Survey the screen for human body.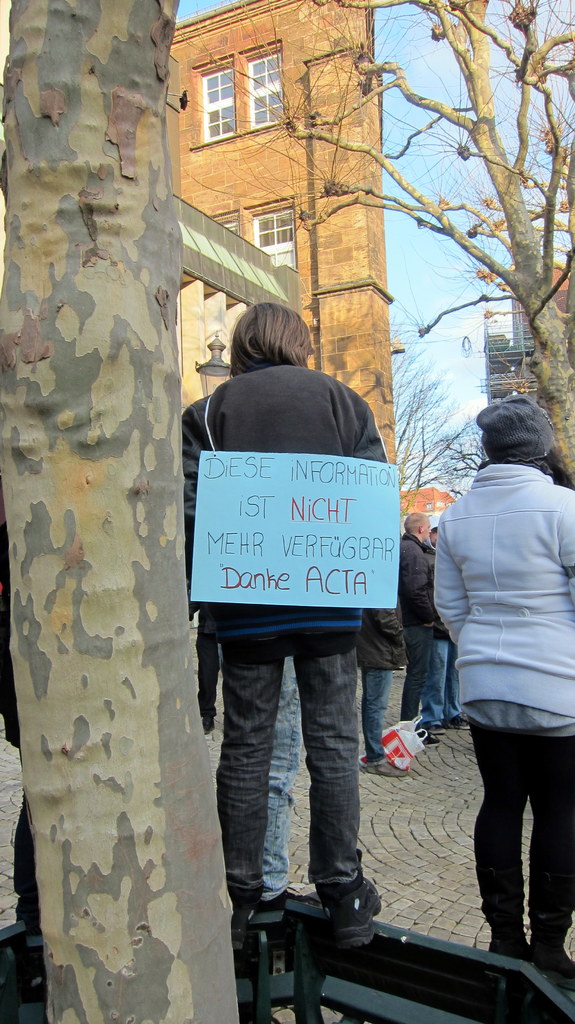
Survey found: detection(391, 533, 438, 738).
